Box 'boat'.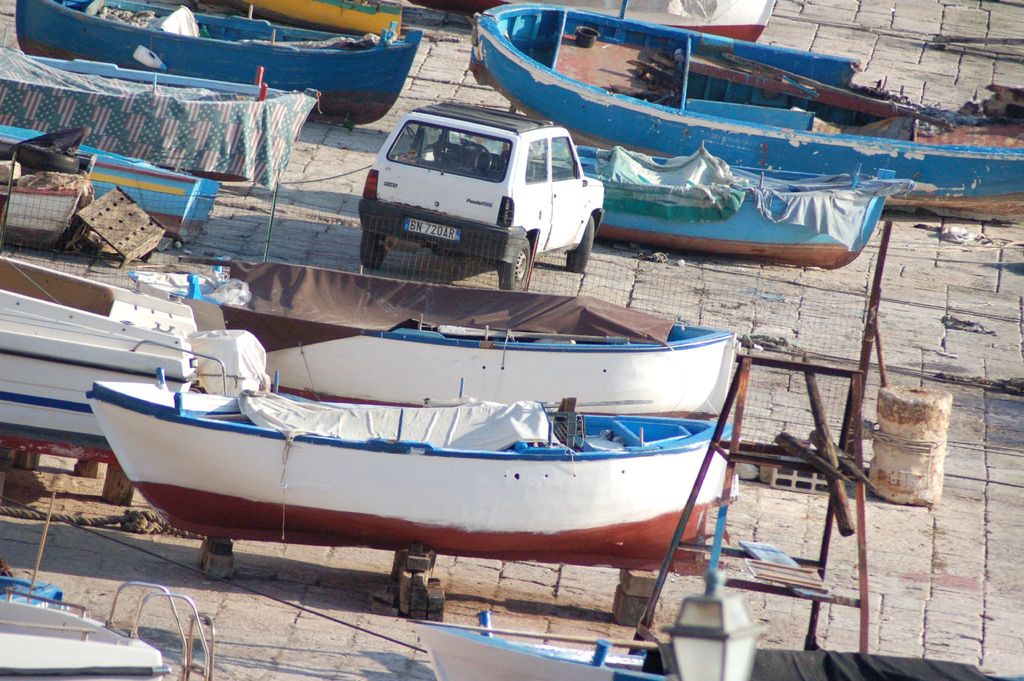
pyautogui.locateOnScreen(404, 624, 1020, 680).
